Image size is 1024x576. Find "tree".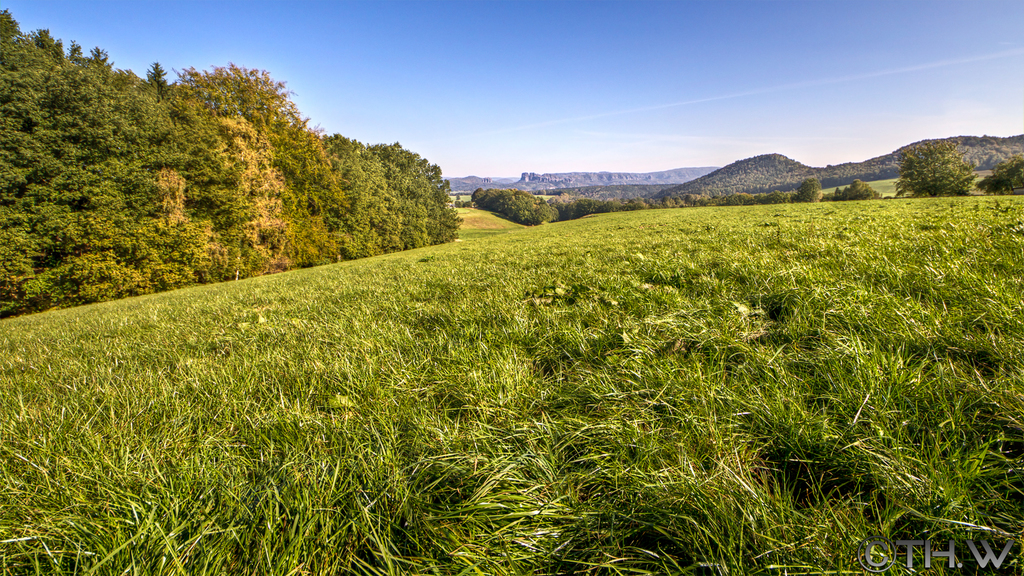
box=[893, 138, 976, 207].
